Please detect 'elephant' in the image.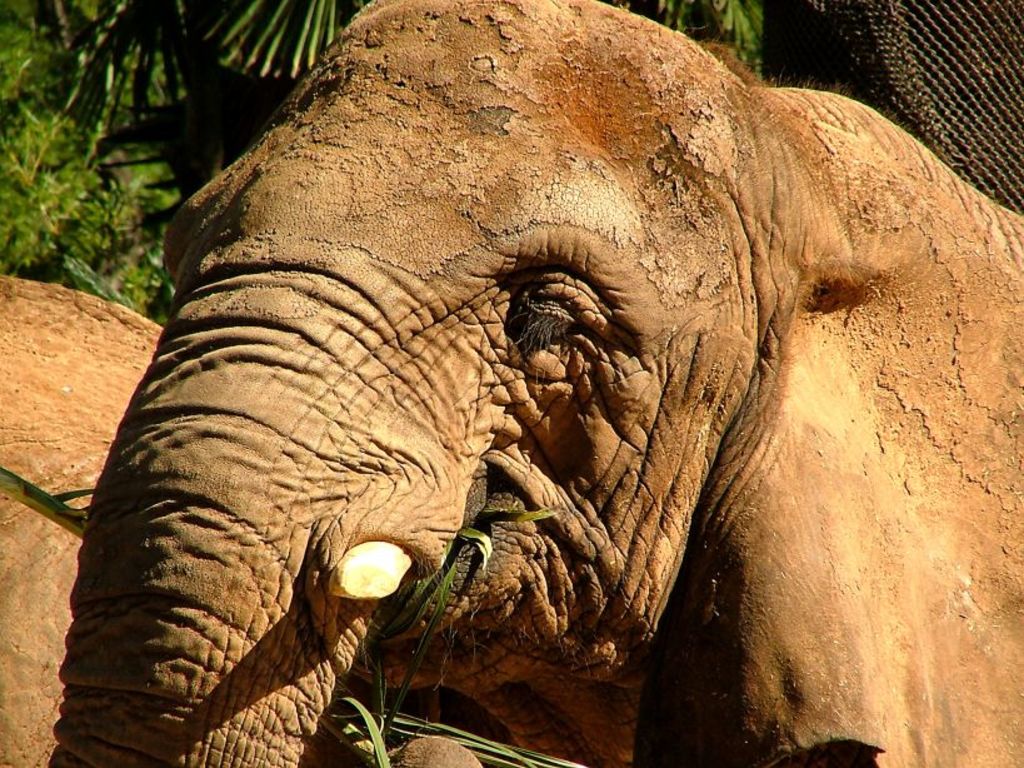
(29,0,998,767).
